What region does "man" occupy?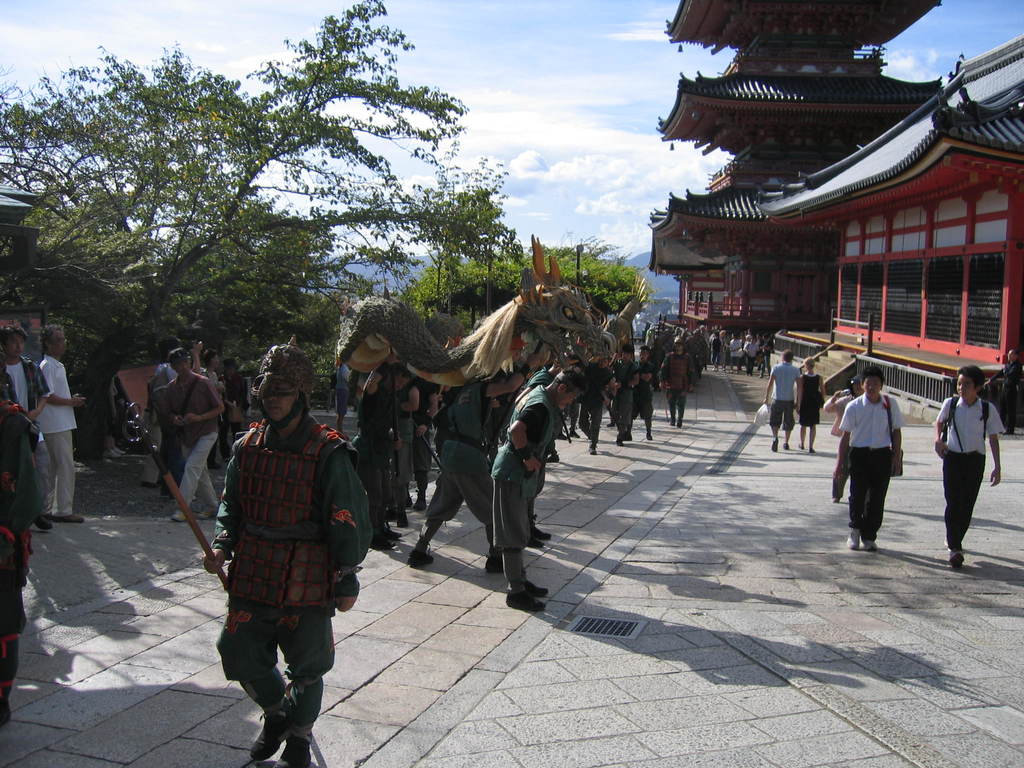
{"left": 31, "top": 322, "right": 84, "bottom": 523}.
